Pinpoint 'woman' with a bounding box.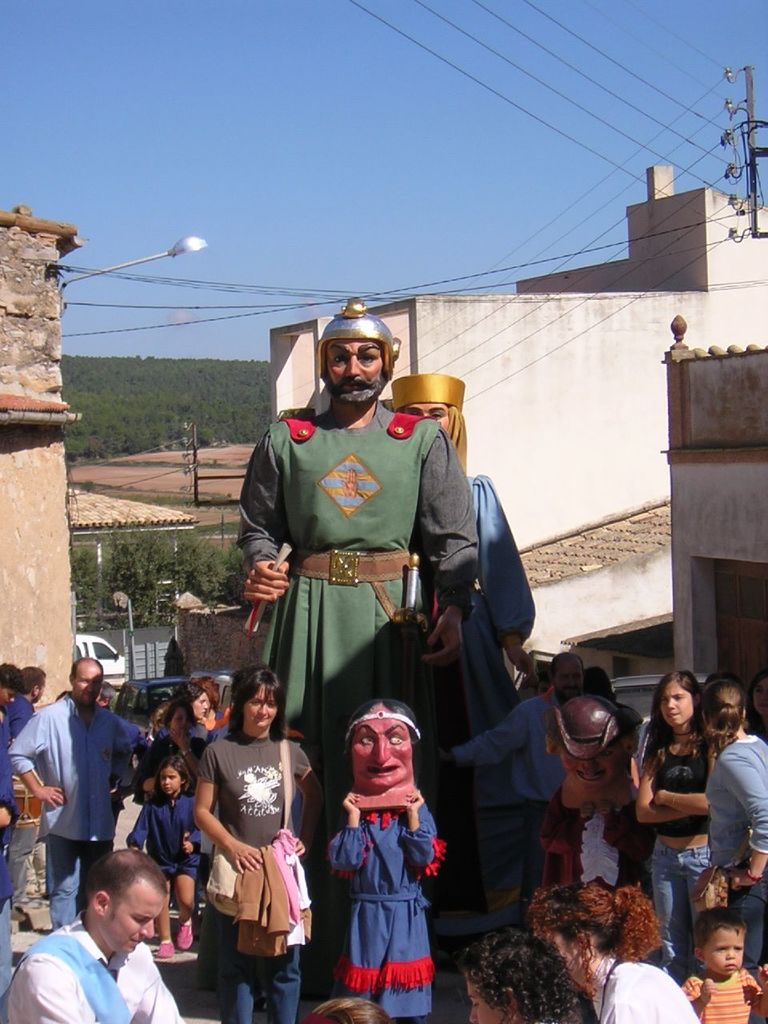
detection(632, 666, 720, 990).
